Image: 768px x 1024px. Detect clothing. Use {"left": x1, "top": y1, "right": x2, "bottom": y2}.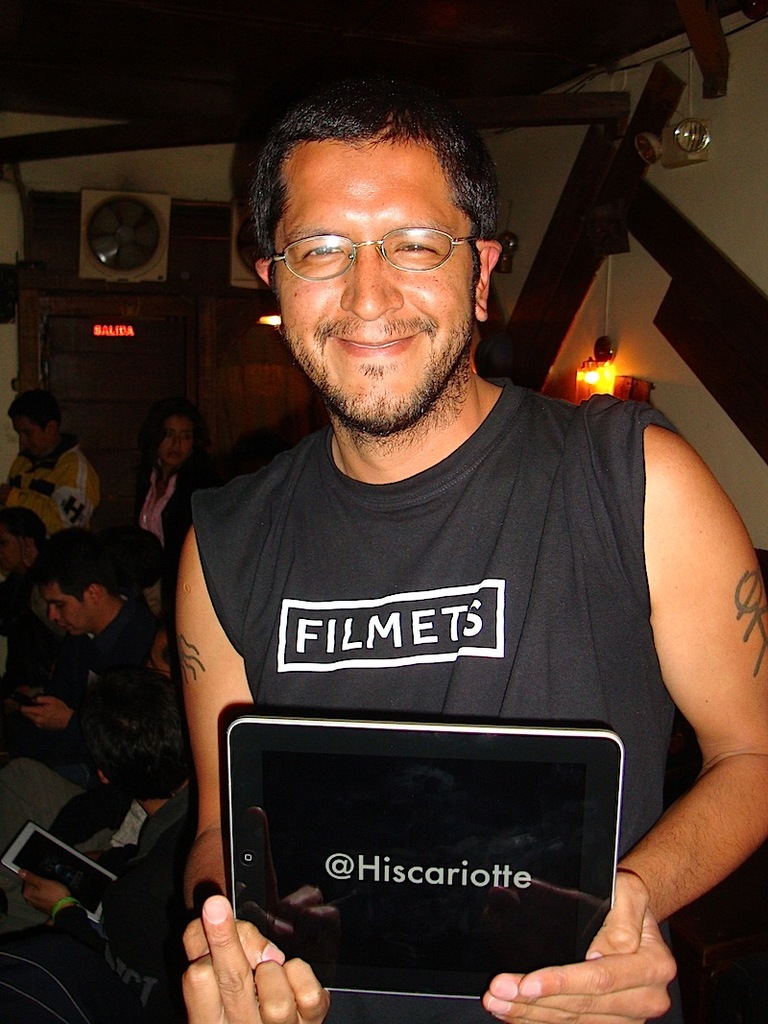
{"left": 0, "top": 596, "right": 156, "bottom": 763}.
